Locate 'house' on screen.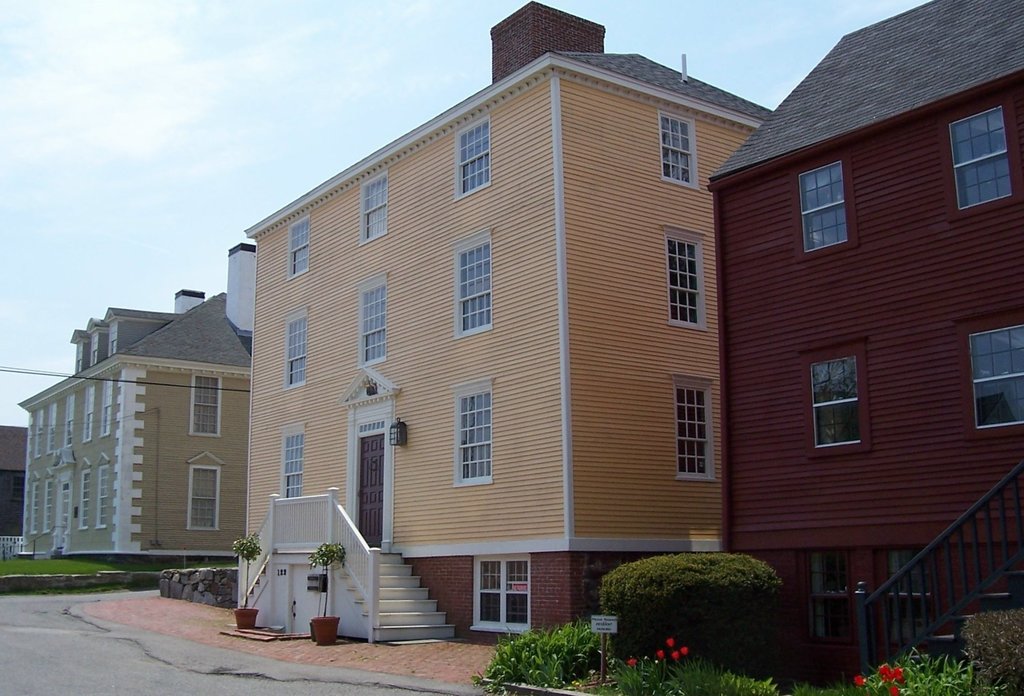
On screen at locate(0, 417, 19, 555).
